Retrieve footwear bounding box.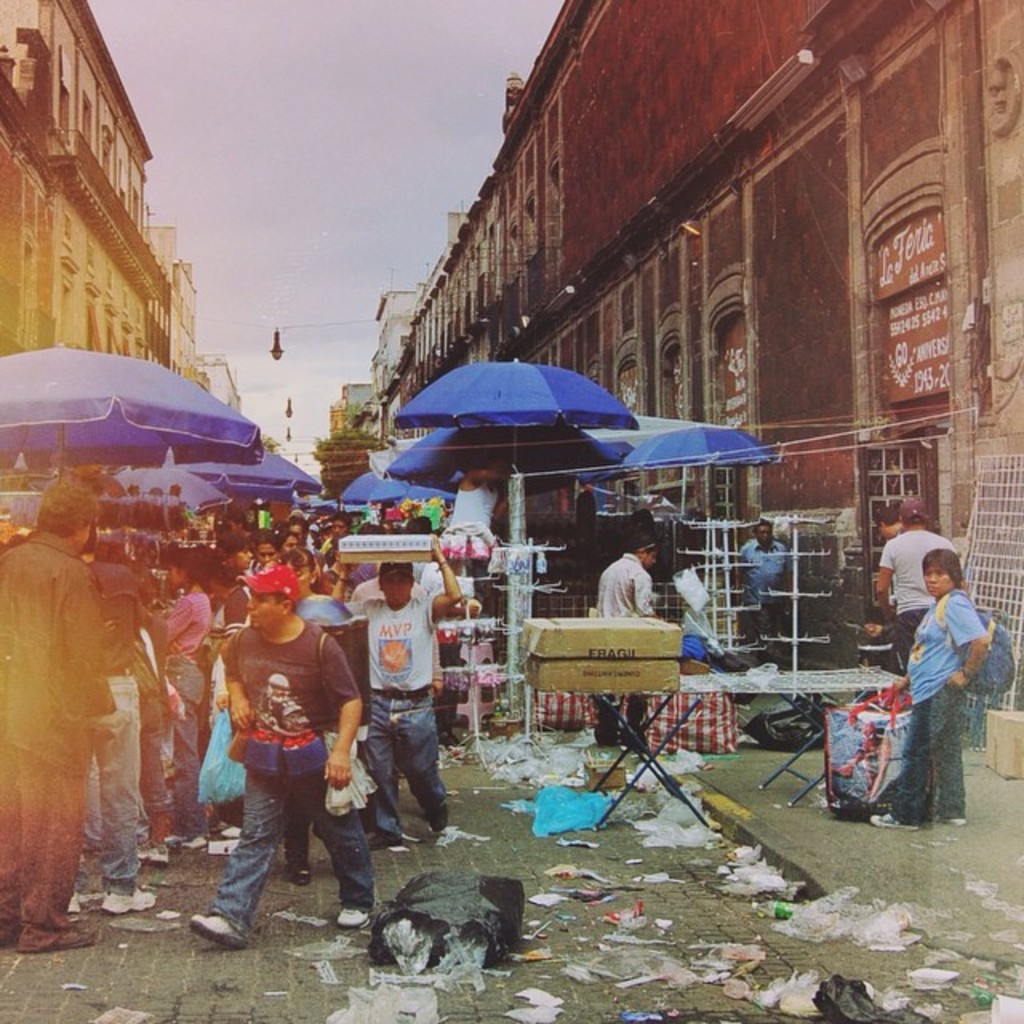
Bounding box: <region>18, 930, 91, 950</region>.
